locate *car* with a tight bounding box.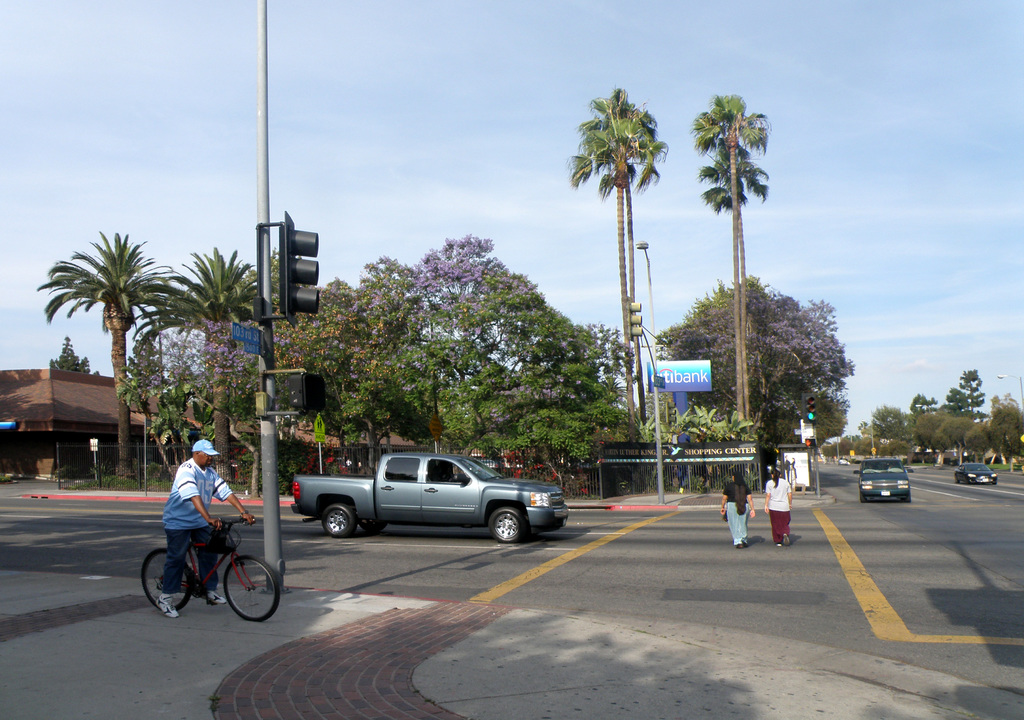
x1=953, y1=464, x2=998, y2=486.
